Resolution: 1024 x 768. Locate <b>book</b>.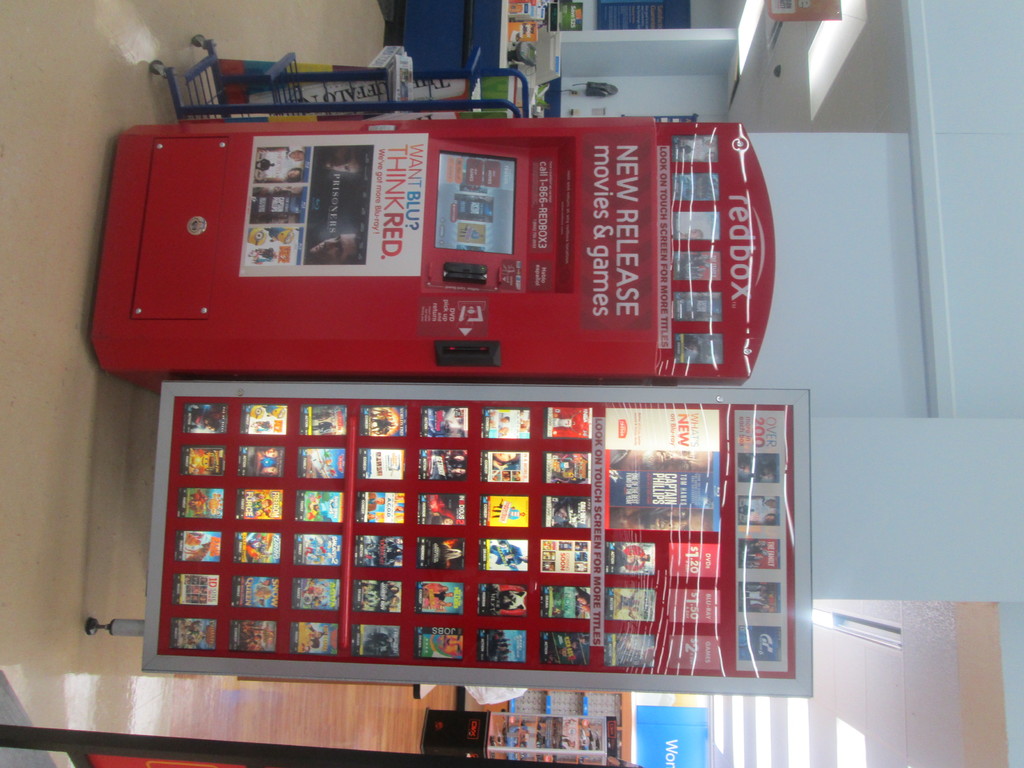
{"x1": 181, "y1": 444, "x2": 223, "y2": 476}.
